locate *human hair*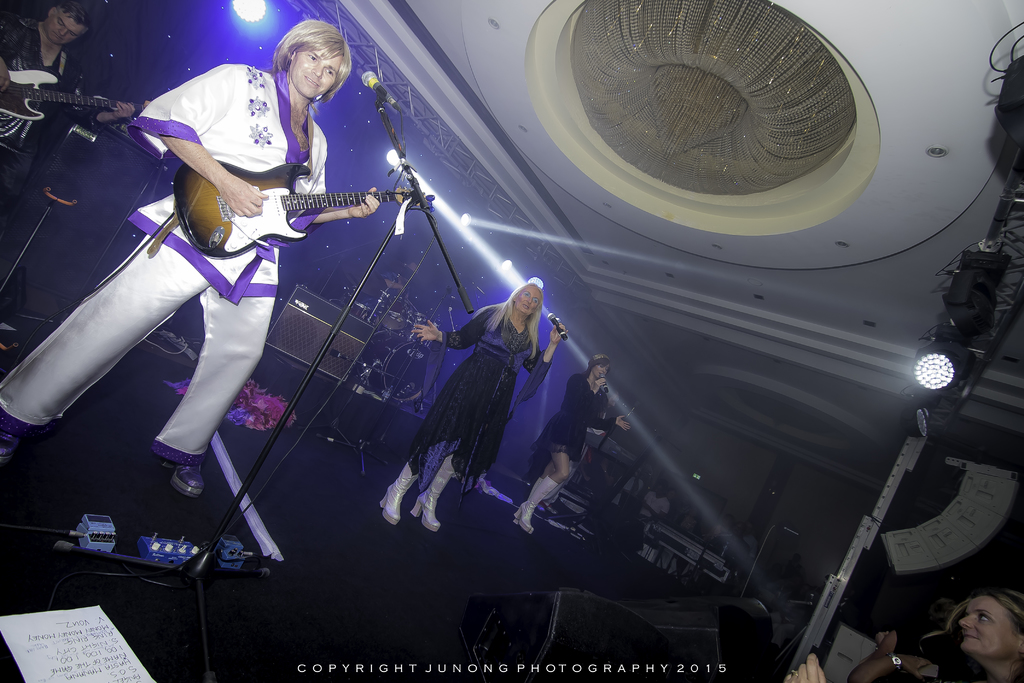
rect(592, 352, 616, 372)
